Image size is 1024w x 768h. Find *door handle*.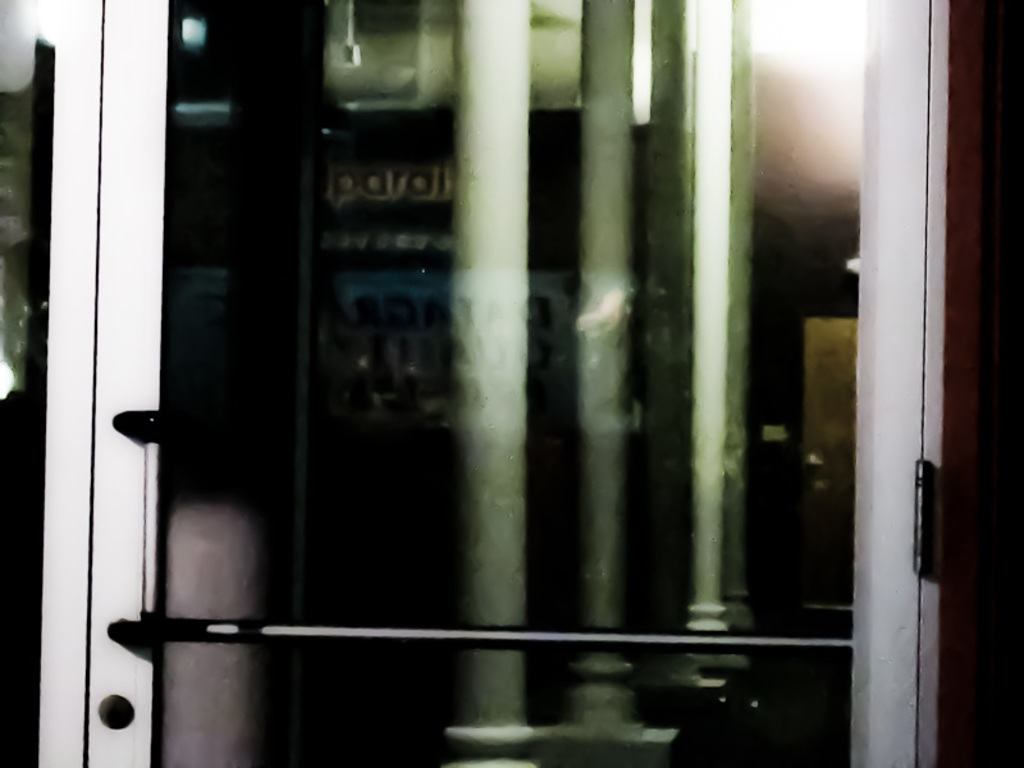
bbox=(105, 602, 864, 657).
